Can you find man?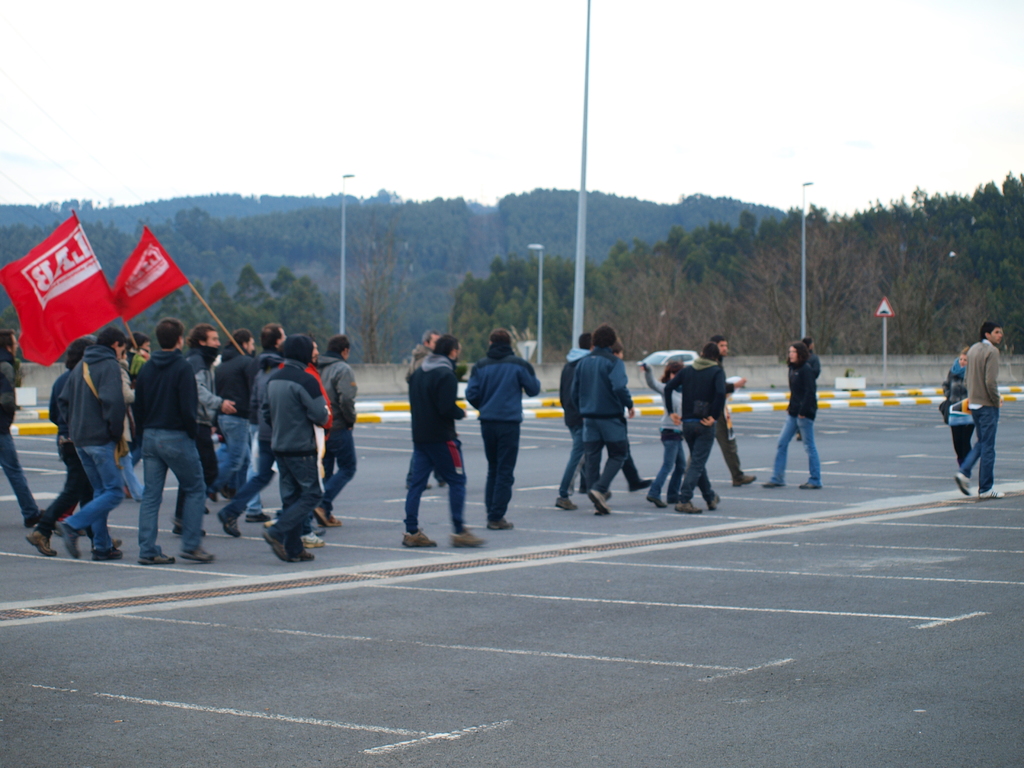
Yes, bounding box: locate(676, 349, 733, 510).
